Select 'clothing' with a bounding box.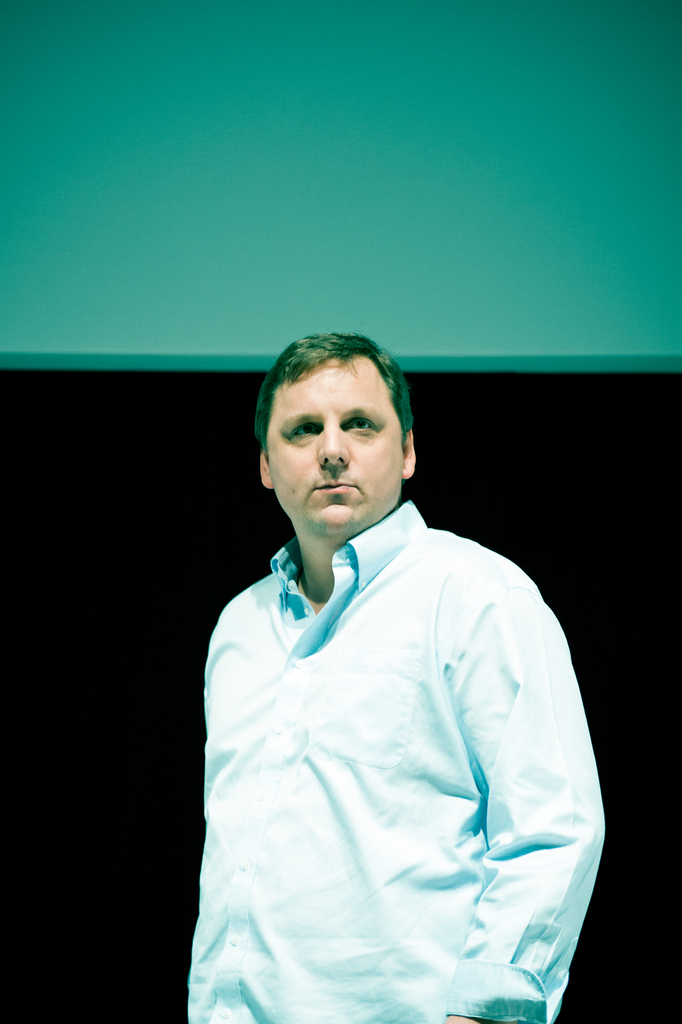
191/495/610/1022.
